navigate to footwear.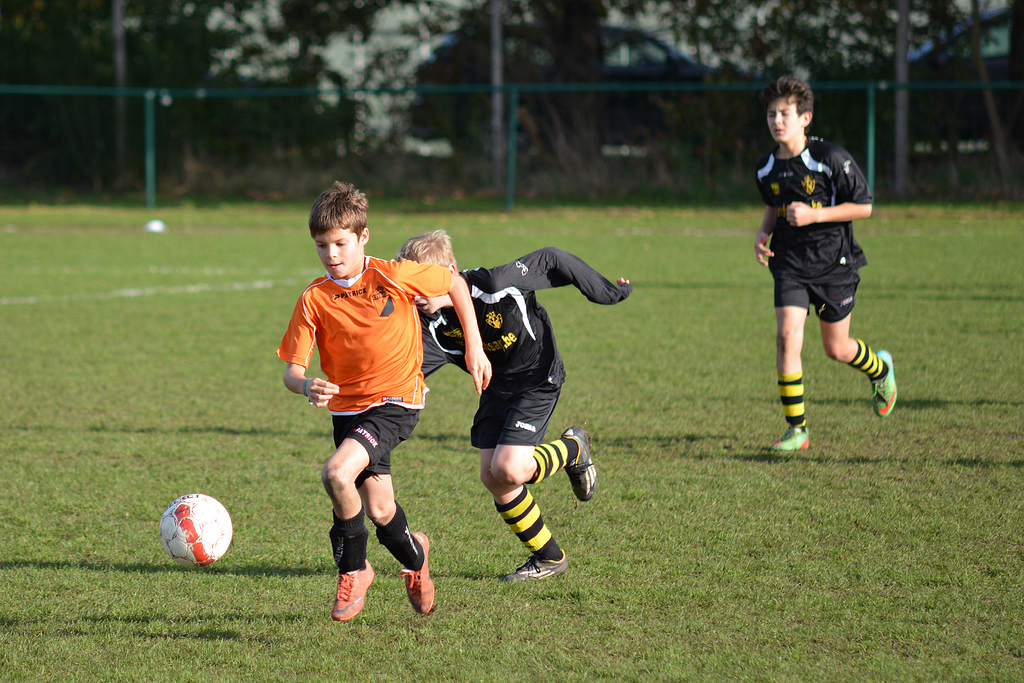
Navigation target: select_region(332, 561, 376, 619).
